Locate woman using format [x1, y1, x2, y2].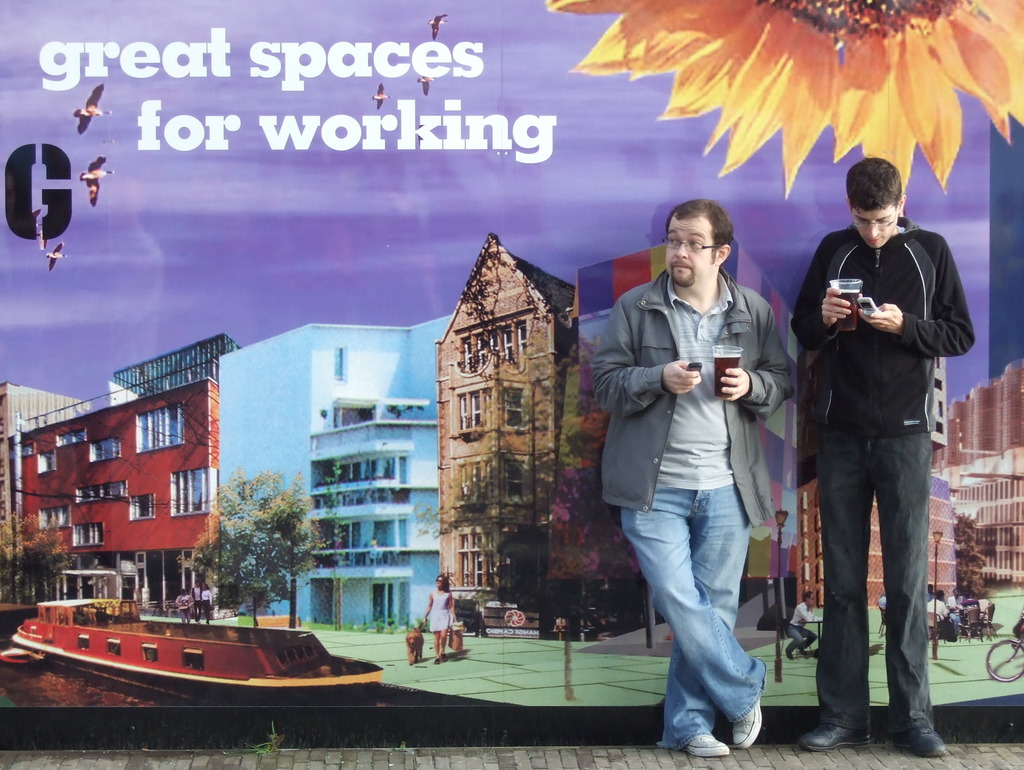
[175, 586, 194, 621].
